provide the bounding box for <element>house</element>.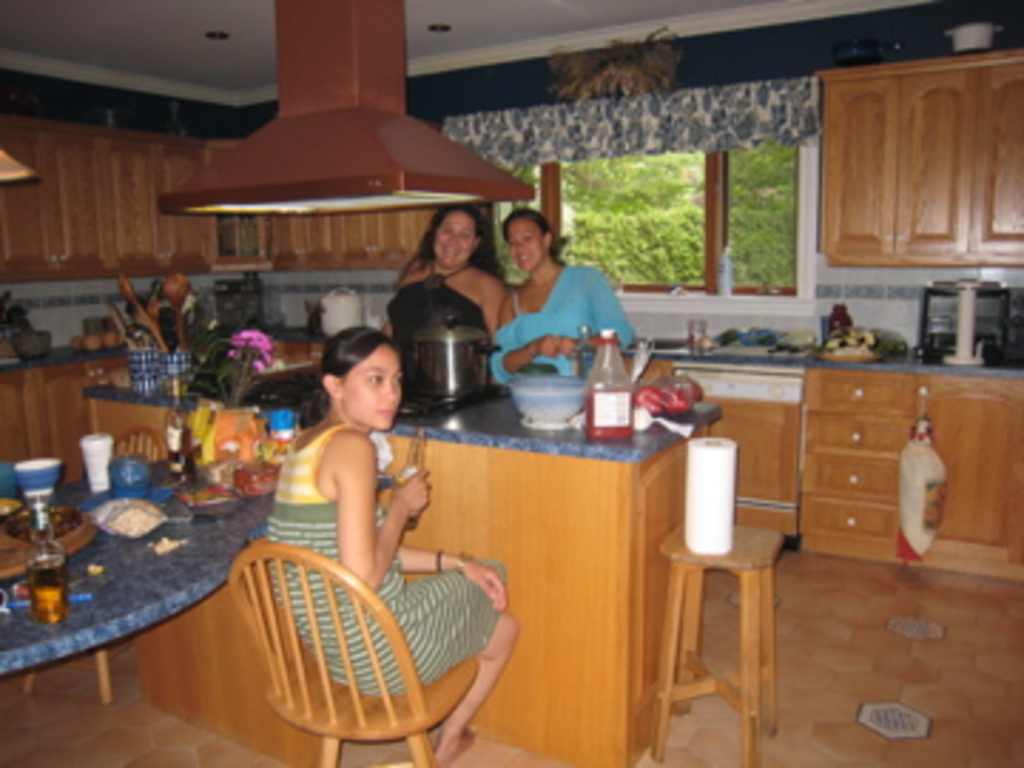
left=0, top=0, right=1021, bottom=765.
